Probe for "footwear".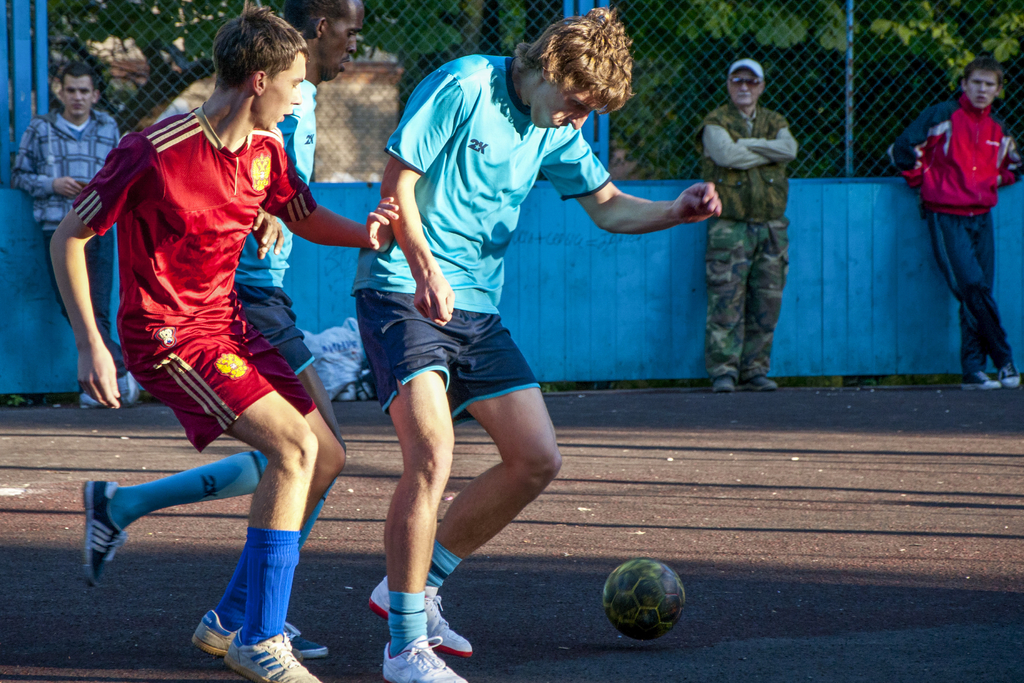
Probe result: 997,357,1021,388.
